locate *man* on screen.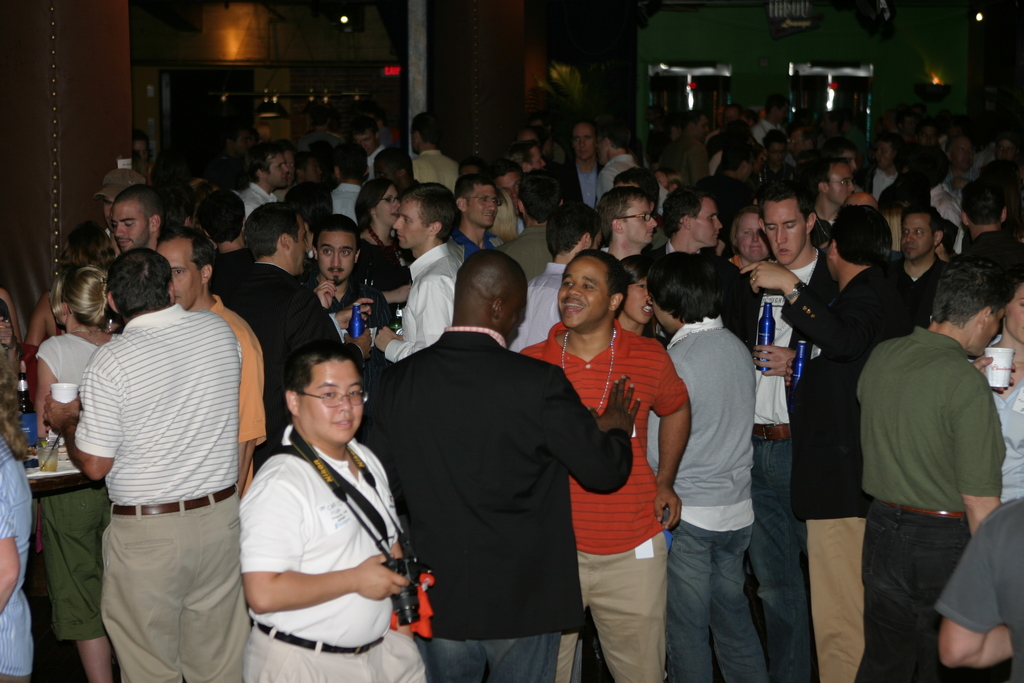
On screen at locate(561, 118, 609, 210).
